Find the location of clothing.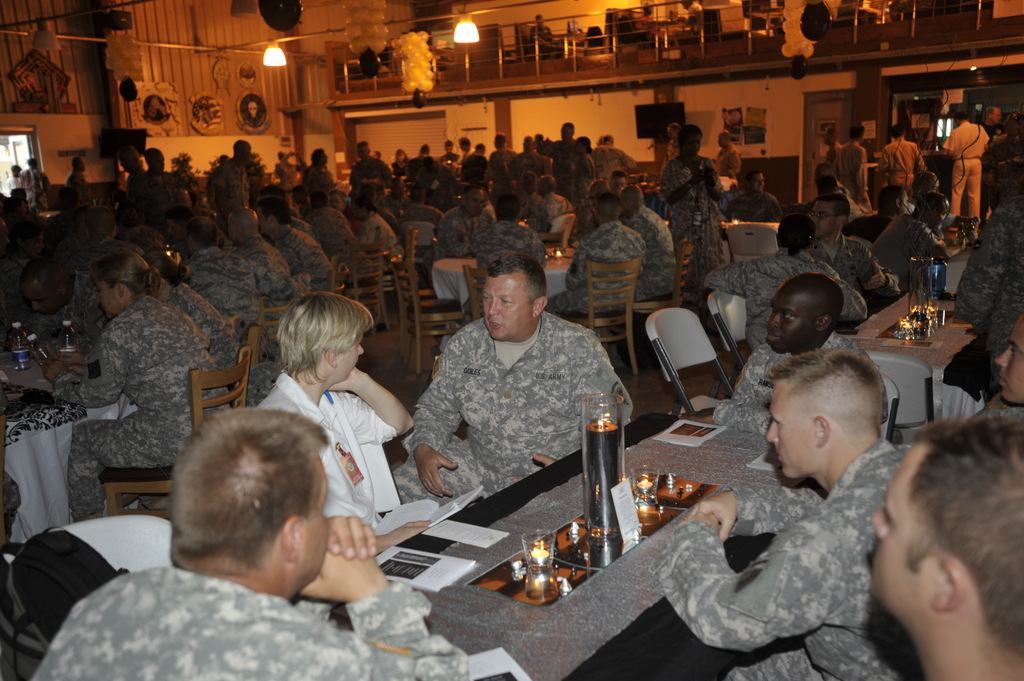
Location: bbox=[296, 157, 339, 205].
